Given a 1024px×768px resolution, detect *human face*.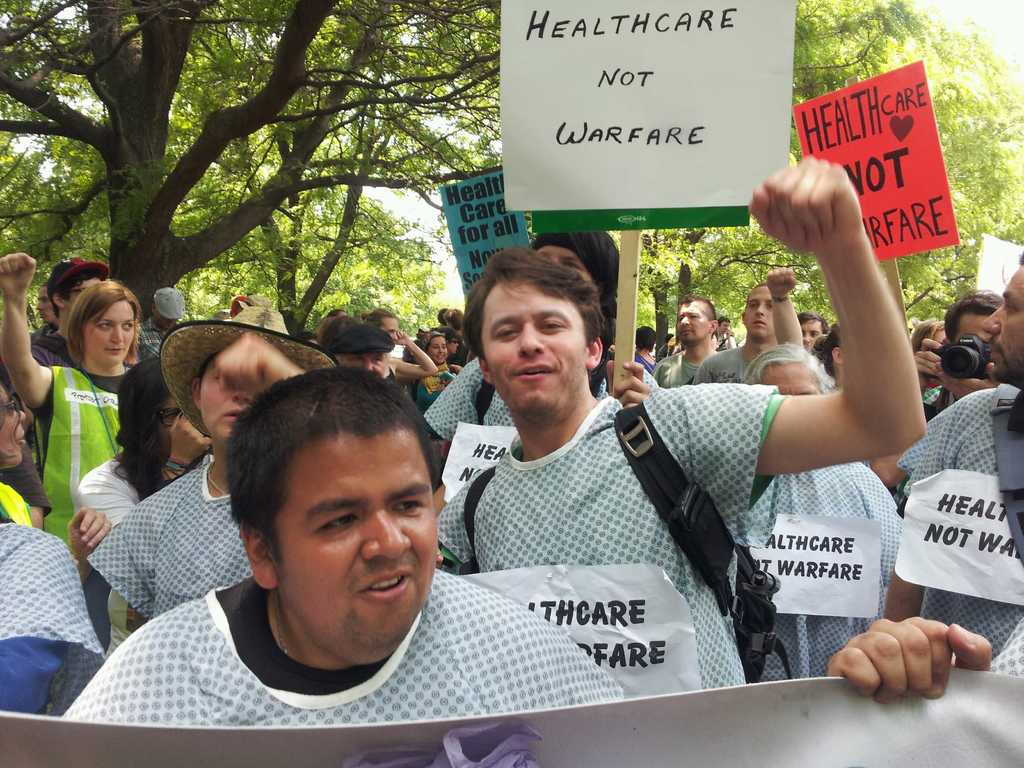
select_region(983, 262, 1023, 380).
